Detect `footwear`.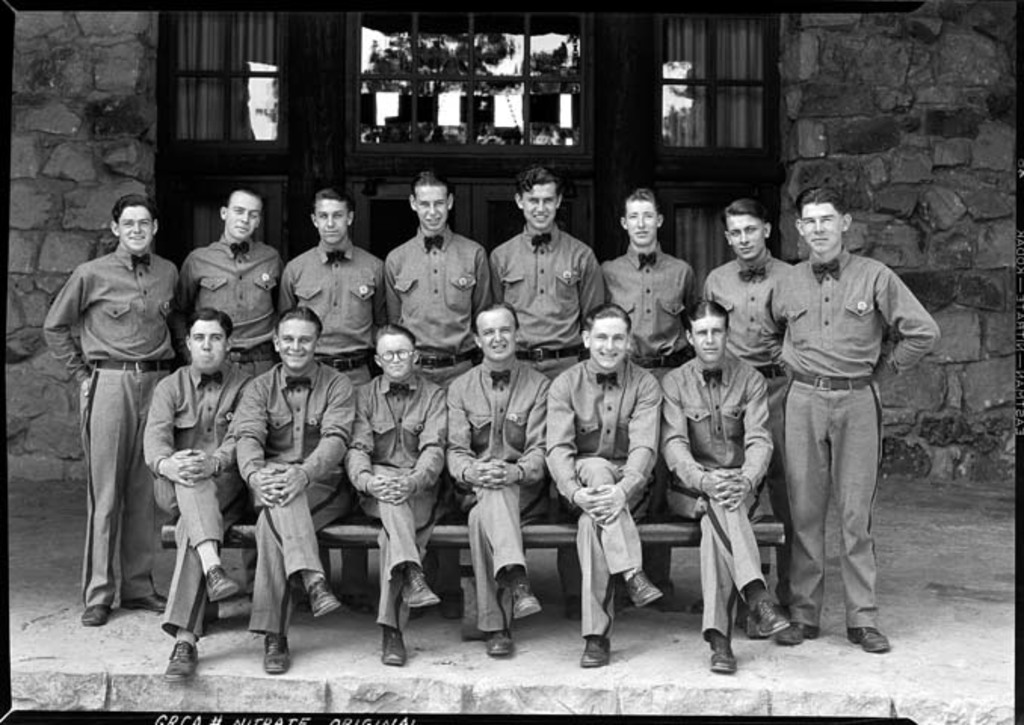
Detected at {"left": 76, "top": 586, "right": 113, "bottom": 622}.
